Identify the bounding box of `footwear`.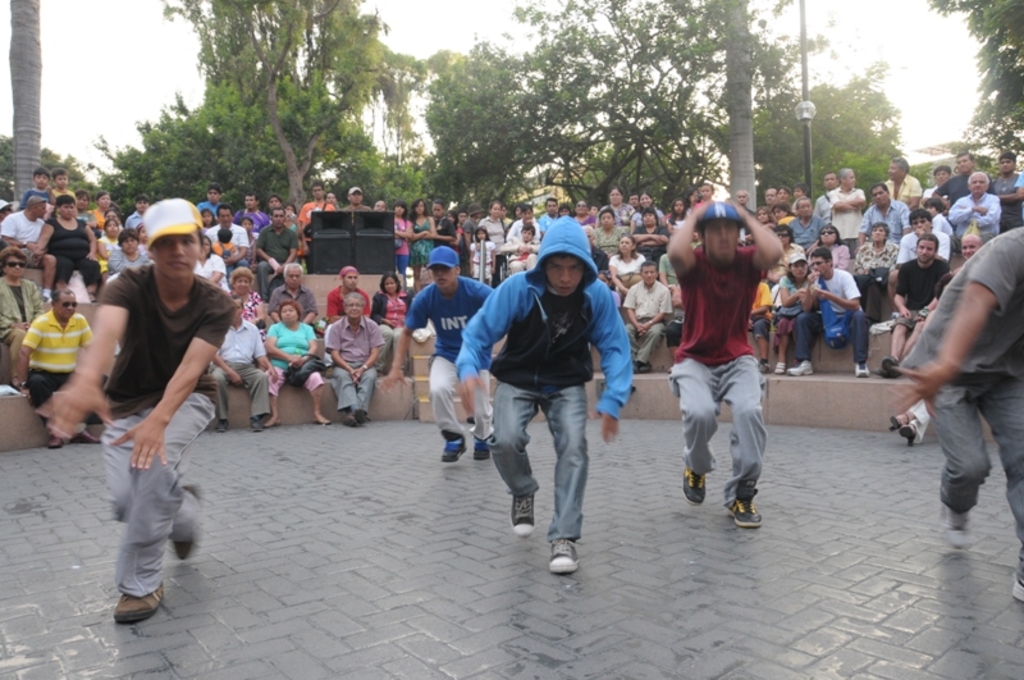
Rect(264, 394, 285, 429).
